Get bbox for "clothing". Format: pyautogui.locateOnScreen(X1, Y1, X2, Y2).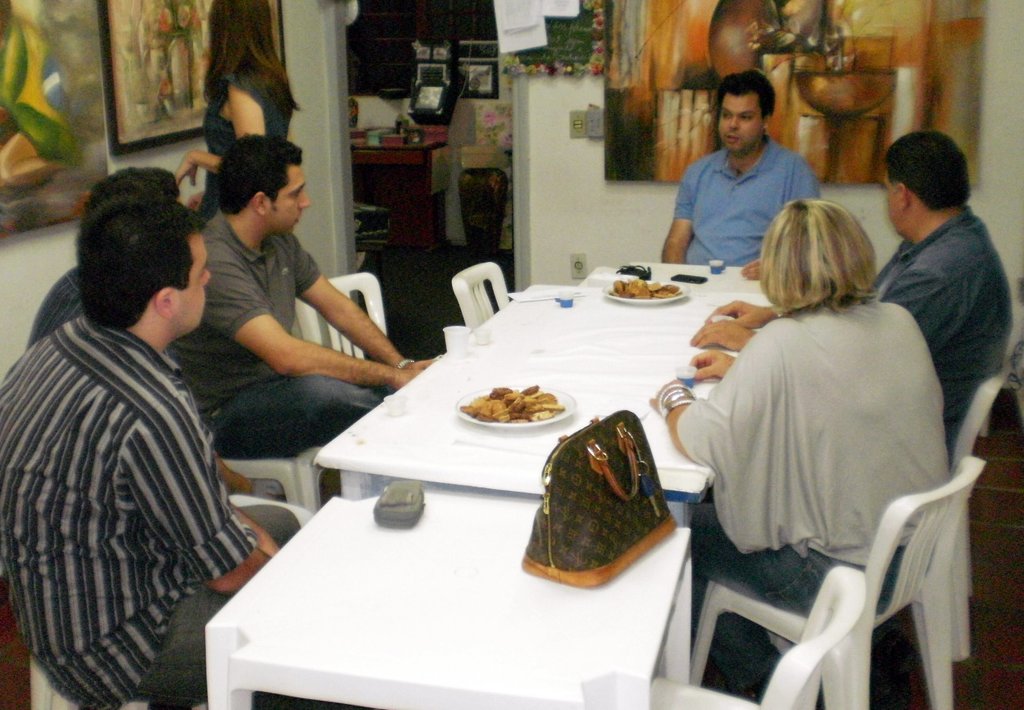
pyautogui.locateOnScreen(22, 262, 307, 535).
